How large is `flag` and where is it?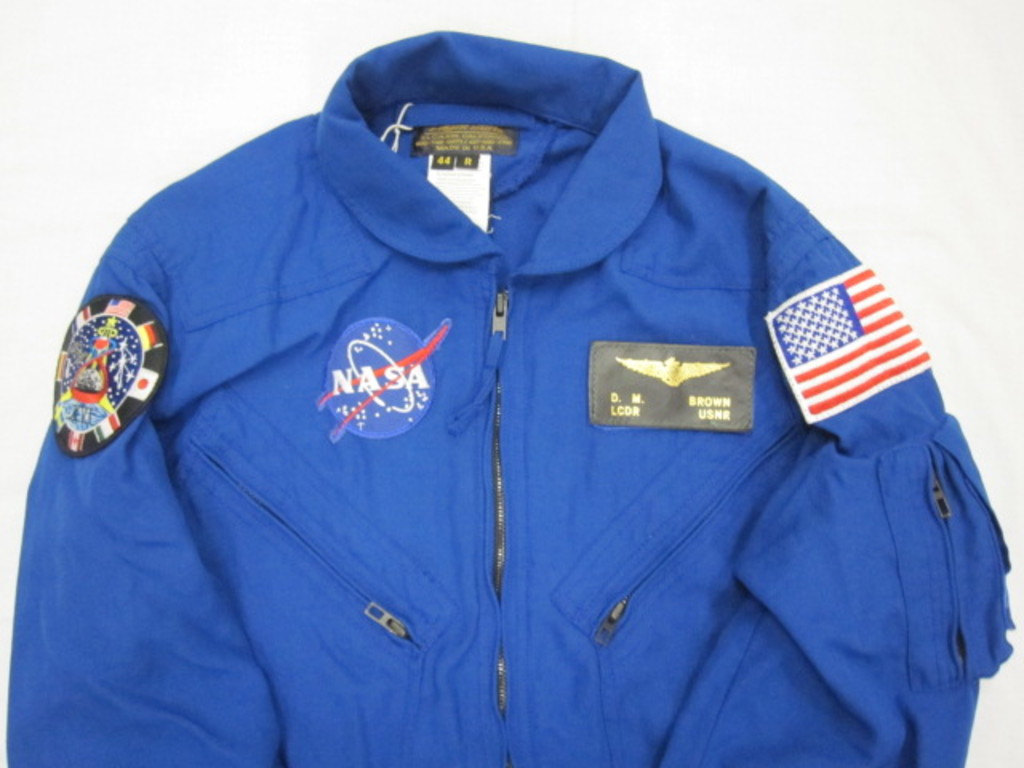
Bounding box: 758 256 949 432.
